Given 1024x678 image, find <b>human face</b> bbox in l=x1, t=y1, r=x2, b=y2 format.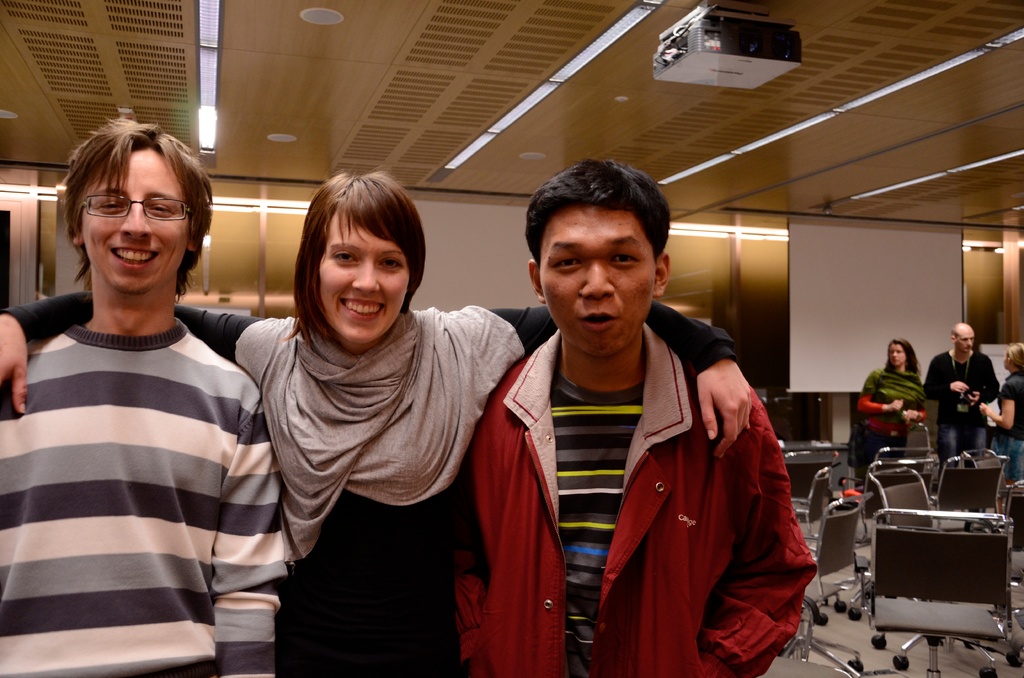
l=542, t=205, r=655, b=352.
